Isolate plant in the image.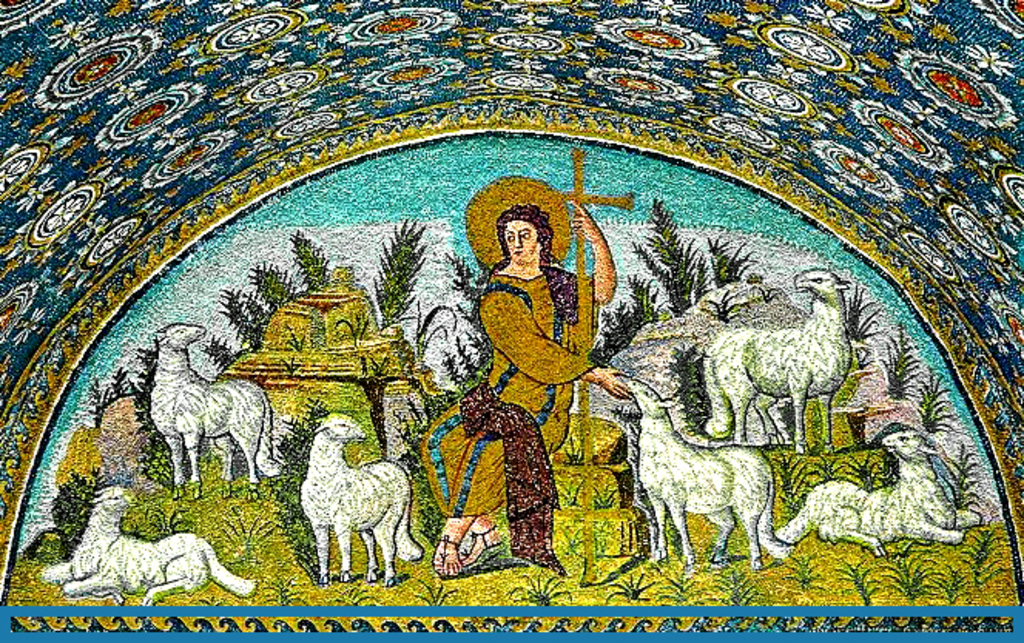
Isolated region: bbox=(956, 530, 1002, 587).
